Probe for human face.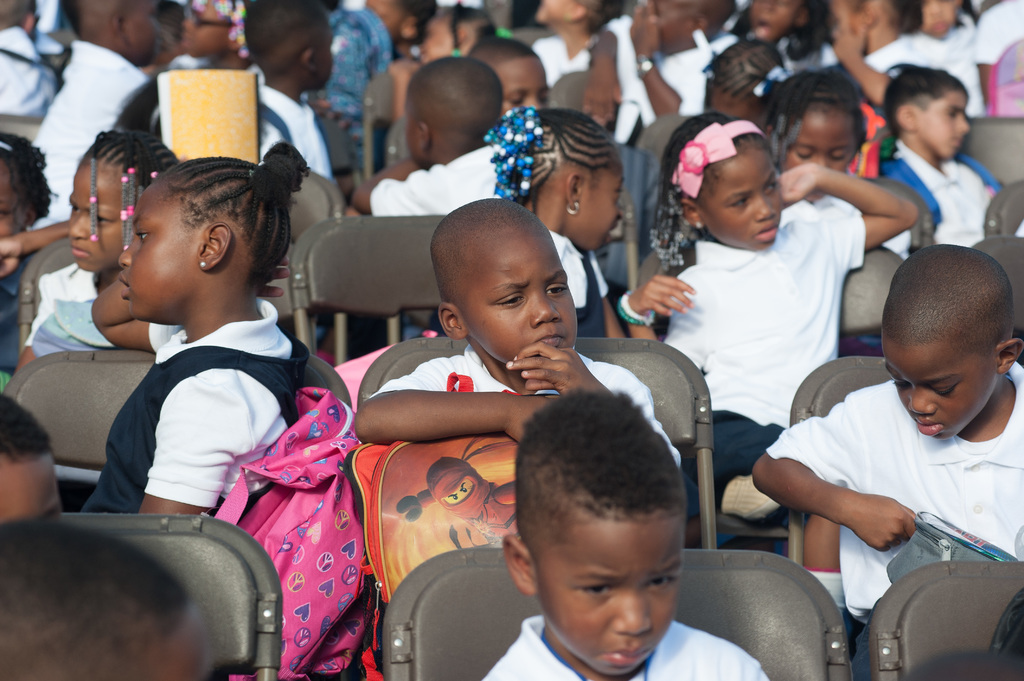
Probe result: bbox=(887, 342, 998, 443).
